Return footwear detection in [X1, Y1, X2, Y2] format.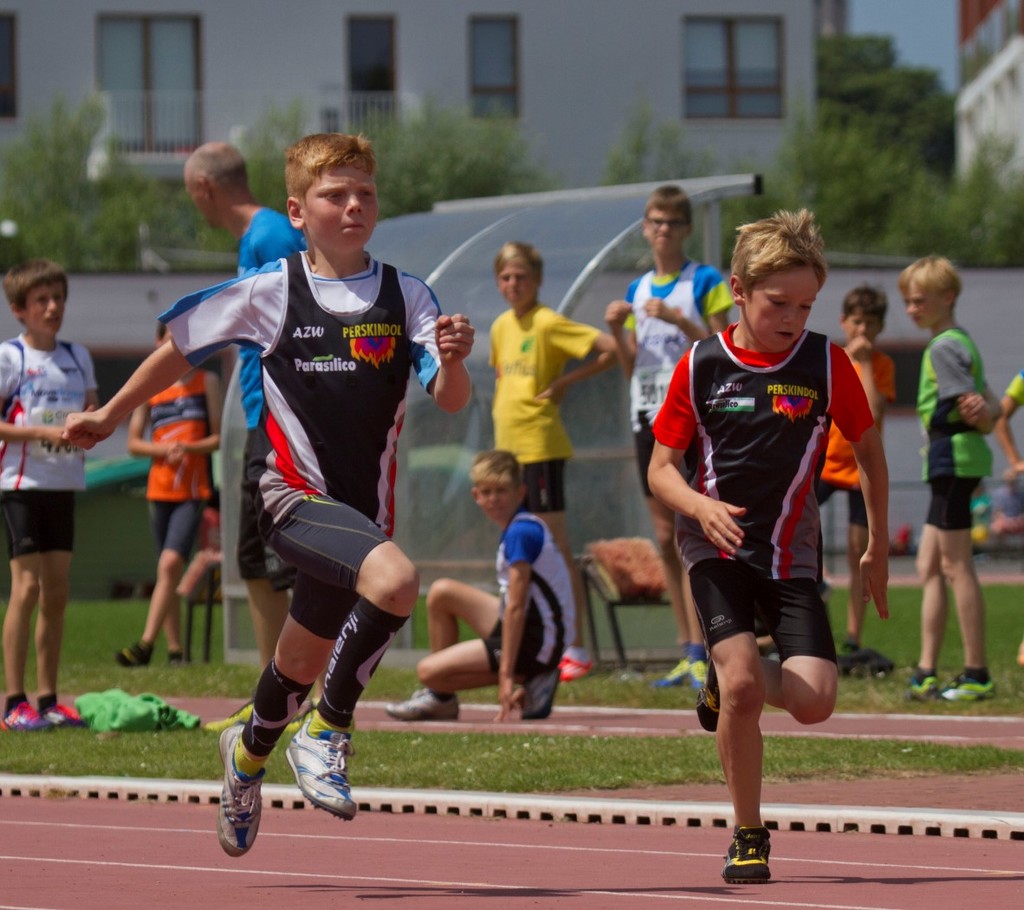
[3, 699, 51, 735].
